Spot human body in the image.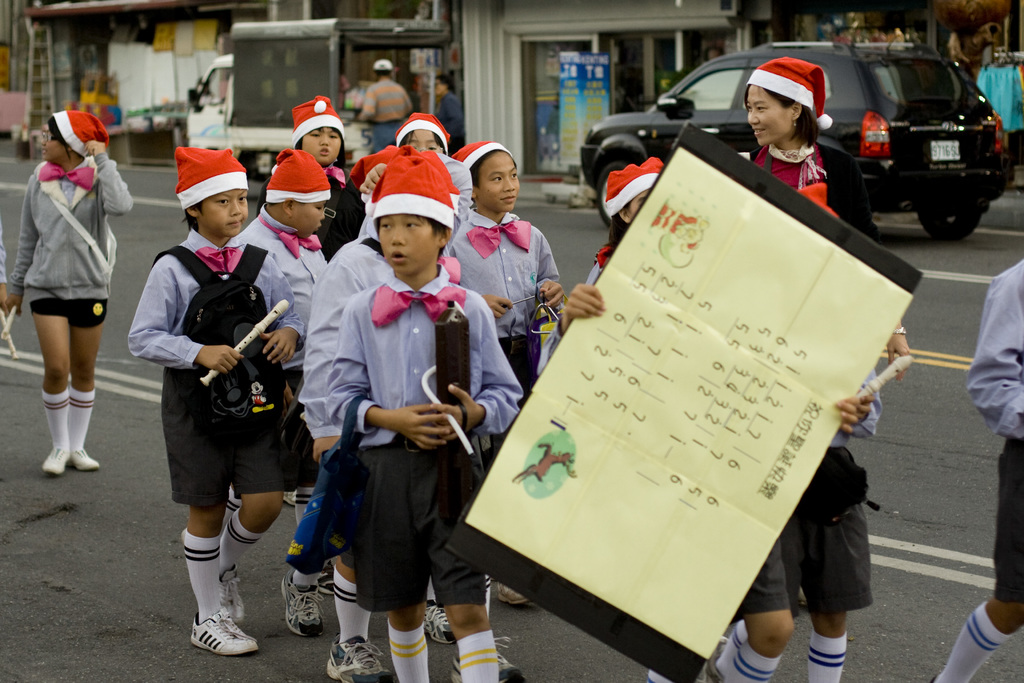
human body found at 13, 88, 114, 491.
